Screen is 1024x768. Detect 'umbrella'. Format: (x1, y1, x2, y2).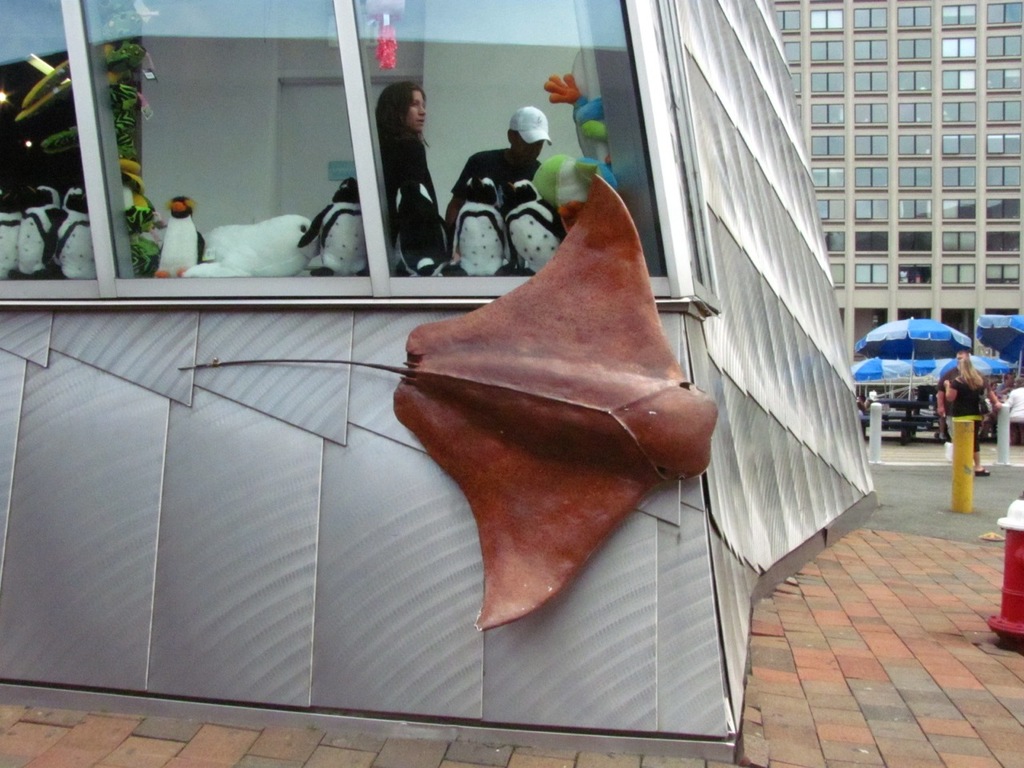
(850, 315, 986, 362).
